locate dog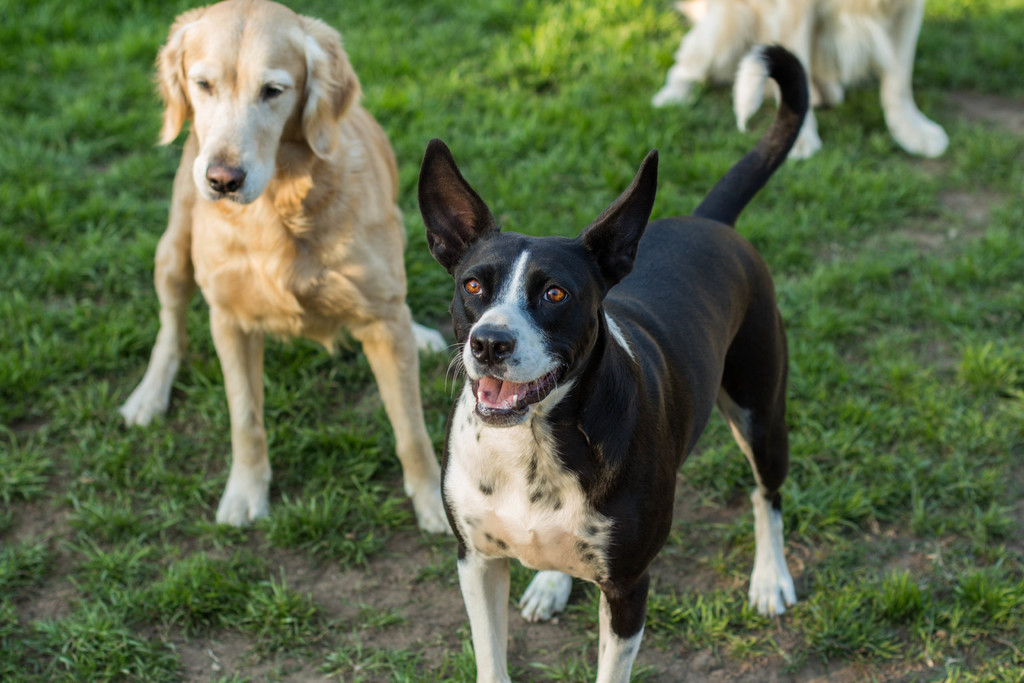
box(650, 0, 954, 160)
